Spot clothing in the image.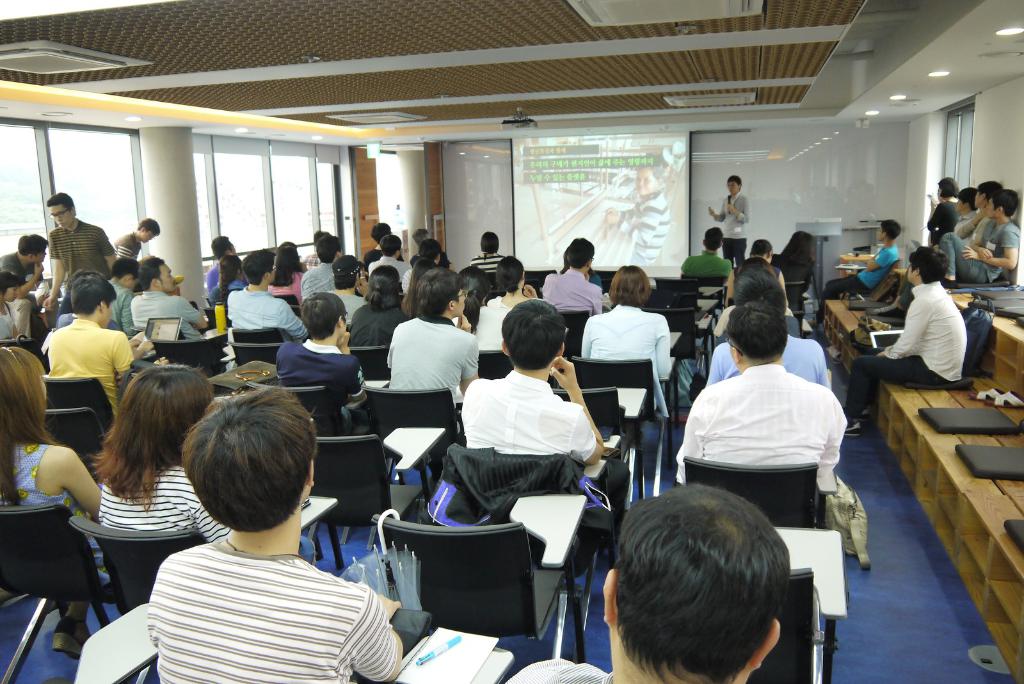
clothing found at (left=540, top=261, right=607, bottom=319).
